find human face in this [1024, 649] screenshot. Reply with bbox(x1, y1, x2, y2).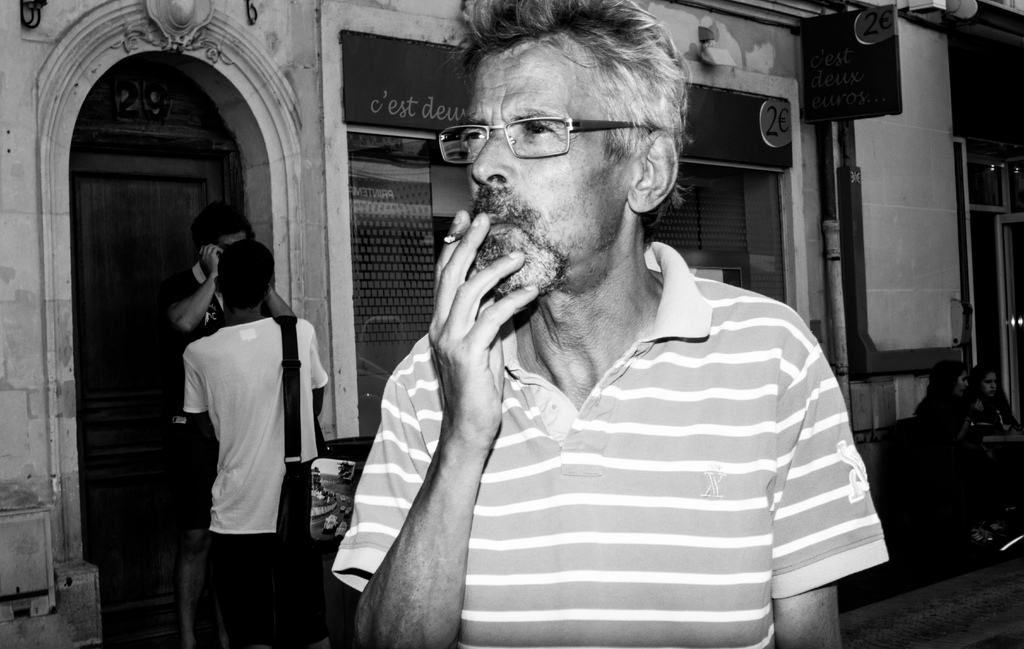
bbox(465, 44, 643, 297).
